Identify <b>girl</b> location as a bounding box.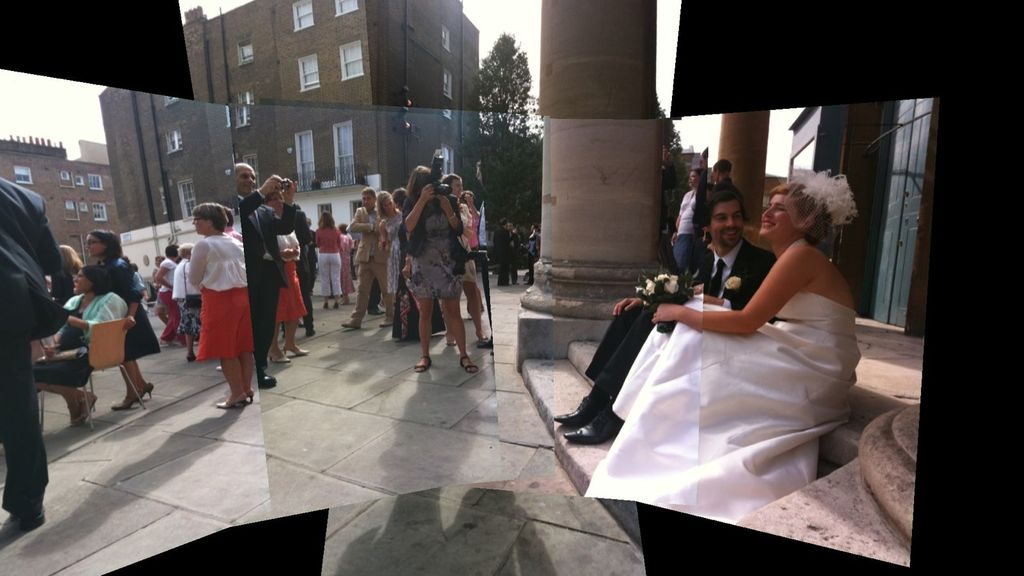
box=[84, 229, 163, 412].
